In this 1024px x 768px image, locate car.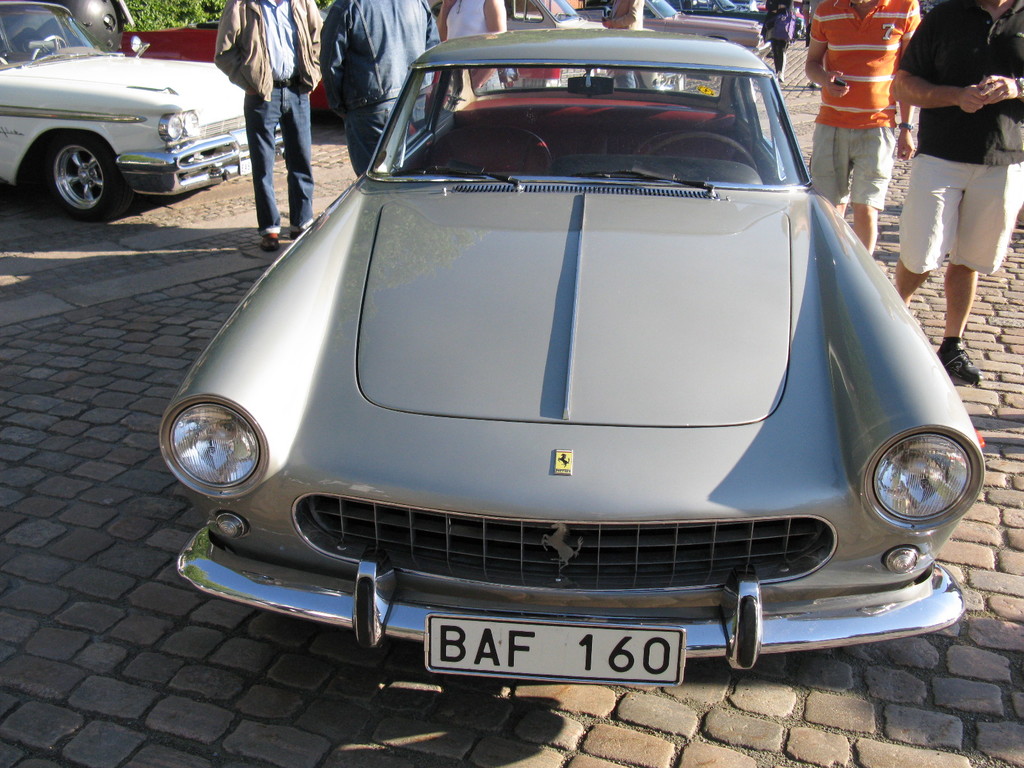
Bounding box: (left=160, top=22, right=983, bottom=680).
